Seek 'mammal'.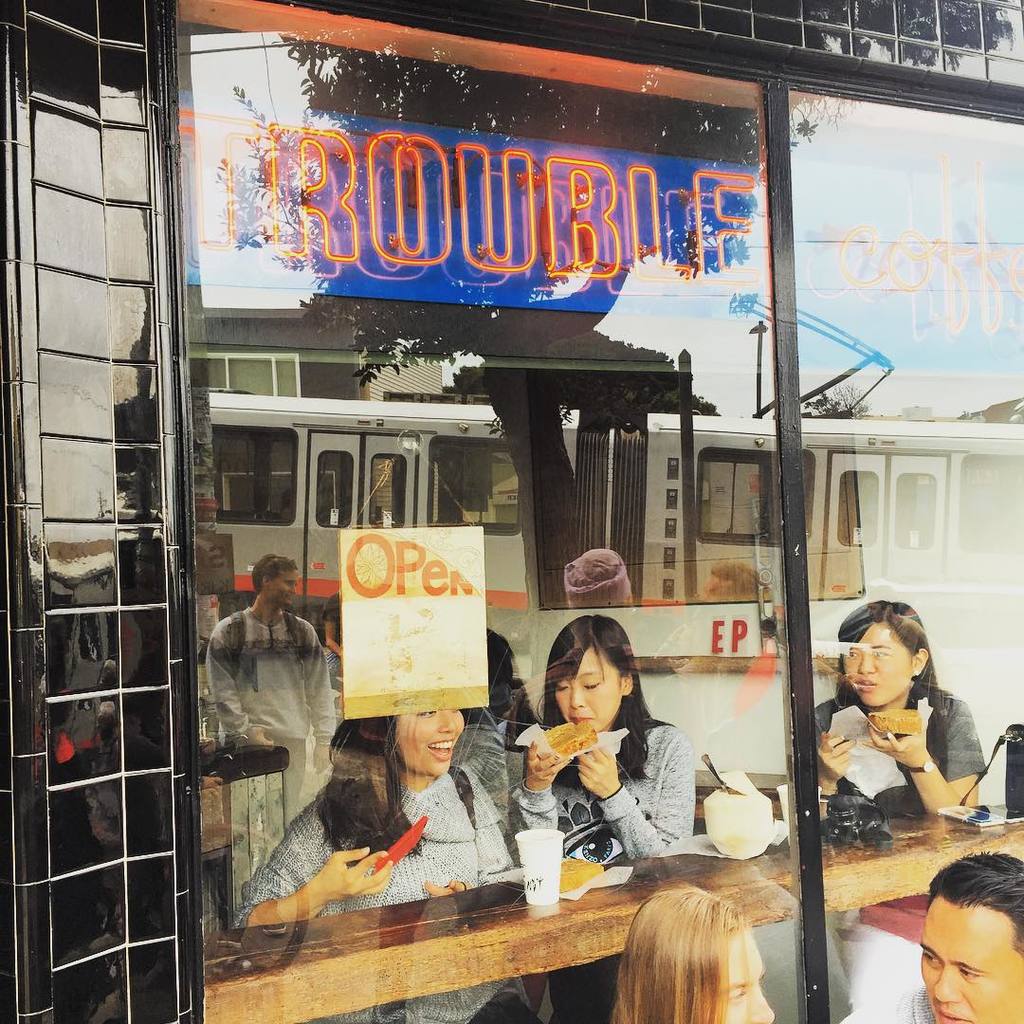
bbox=(229, 710, 539, 1023).
